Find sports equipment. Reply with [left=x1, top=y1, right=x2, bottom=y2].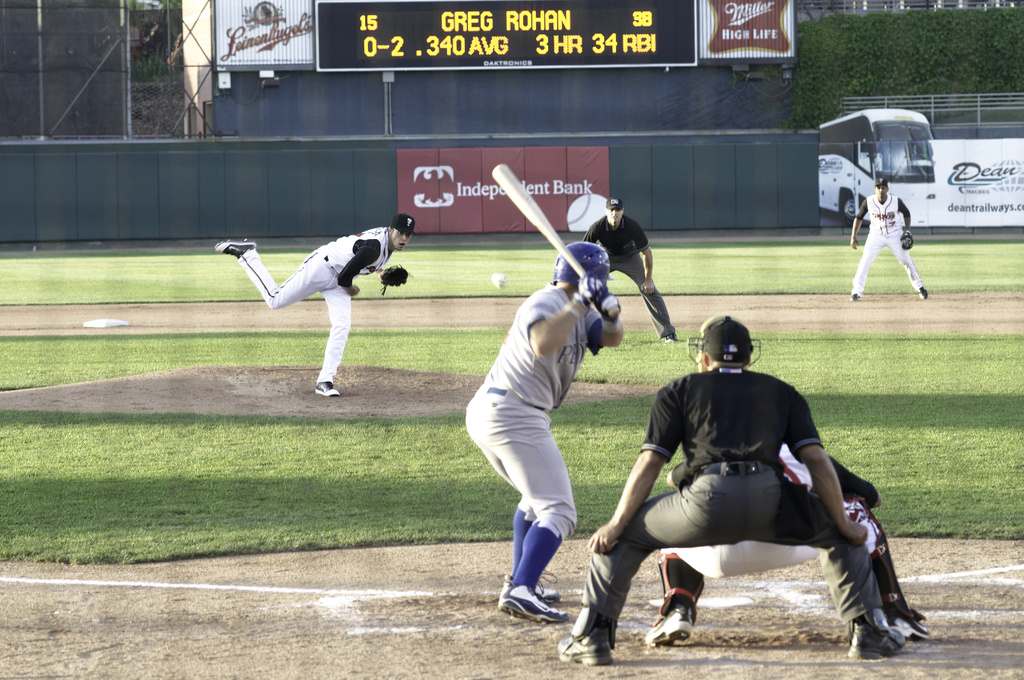
[left=378, top=262, right=409, bottom=290].
